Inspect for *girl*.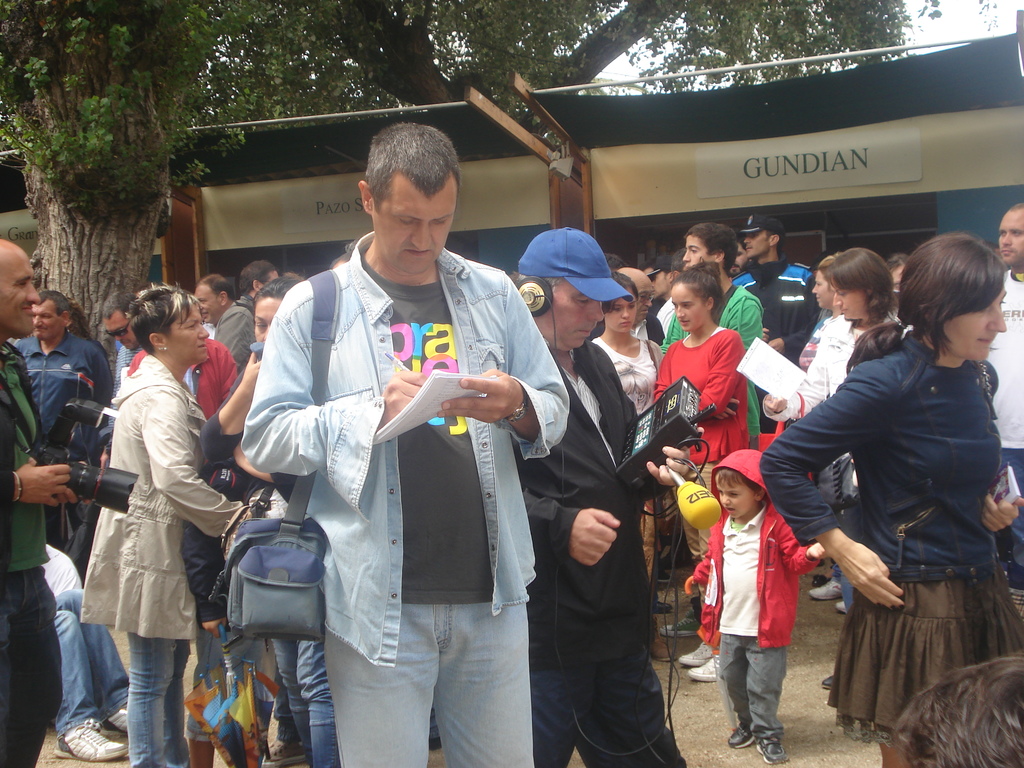
Inspection: (x1=582, y1=269, x2=664, y2=451).
